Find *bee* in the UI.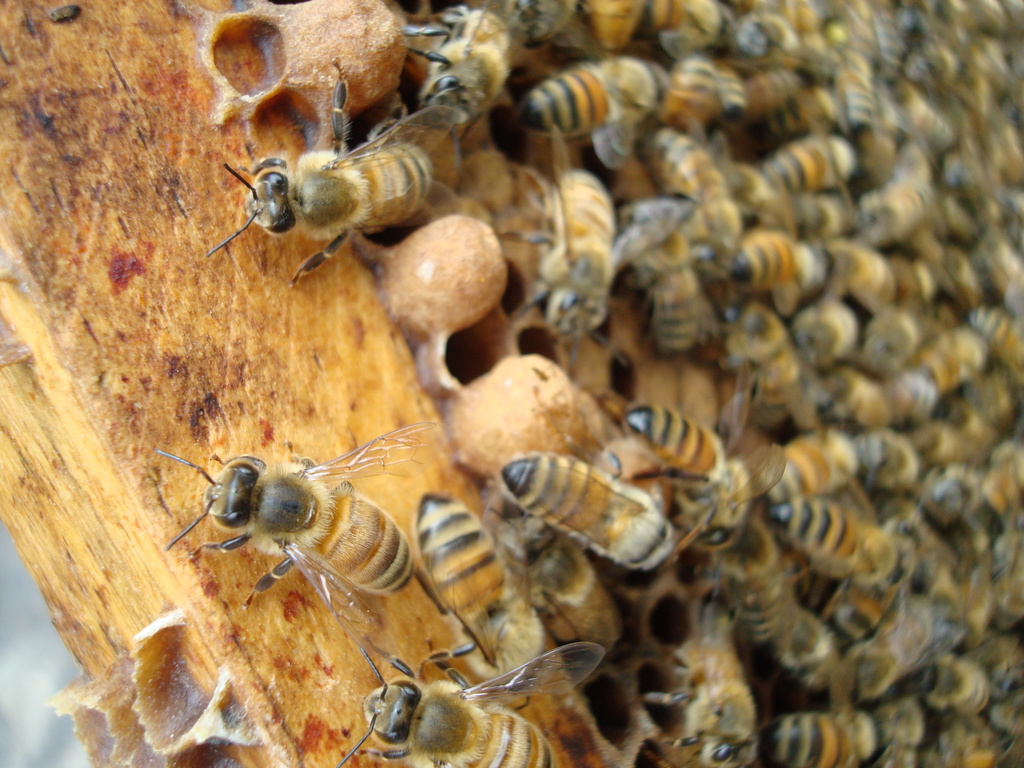
UI element at left=776, top=120, right=851, bottom=189.
